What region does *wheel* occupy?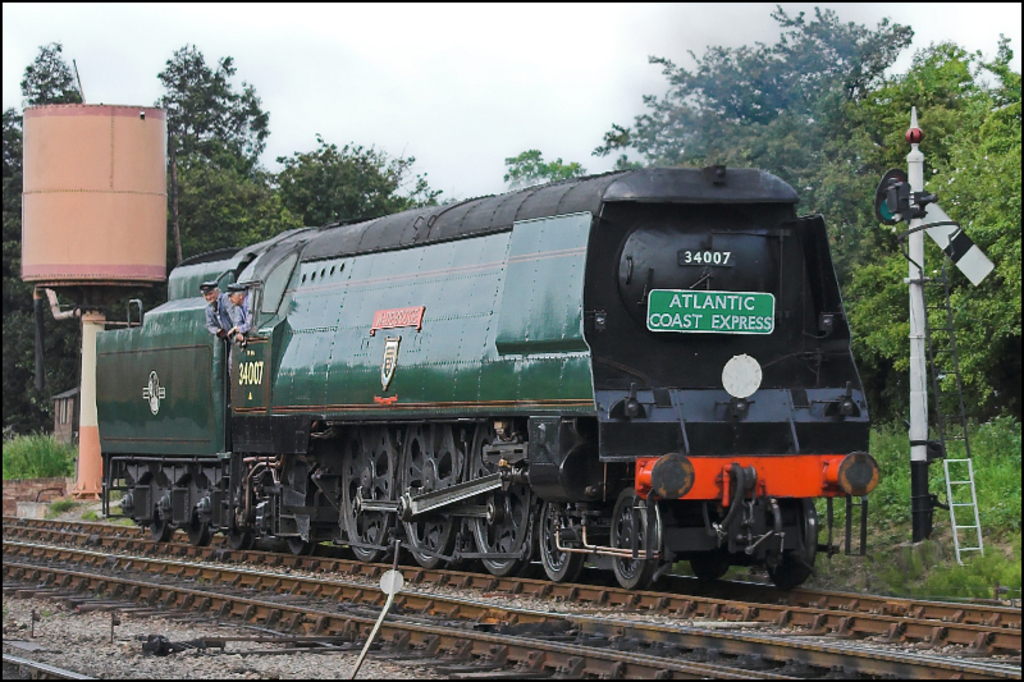
crop(283, 490, 308, 554).
